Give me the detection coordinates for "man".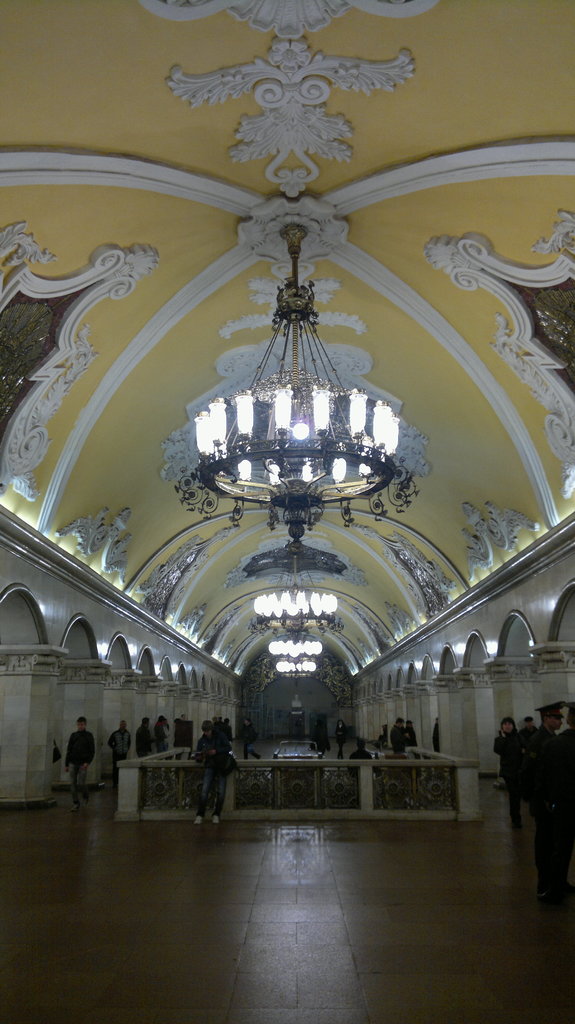
bbox=(393, 714, 407, 751).
